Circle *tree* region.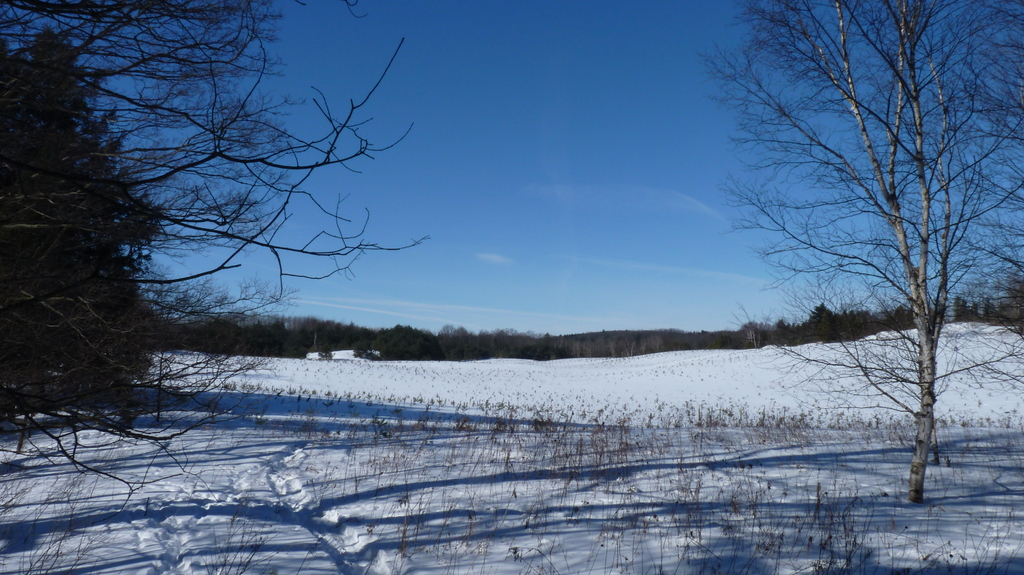
Region: (x1=889, y1=304, x2=909, y2=328).
